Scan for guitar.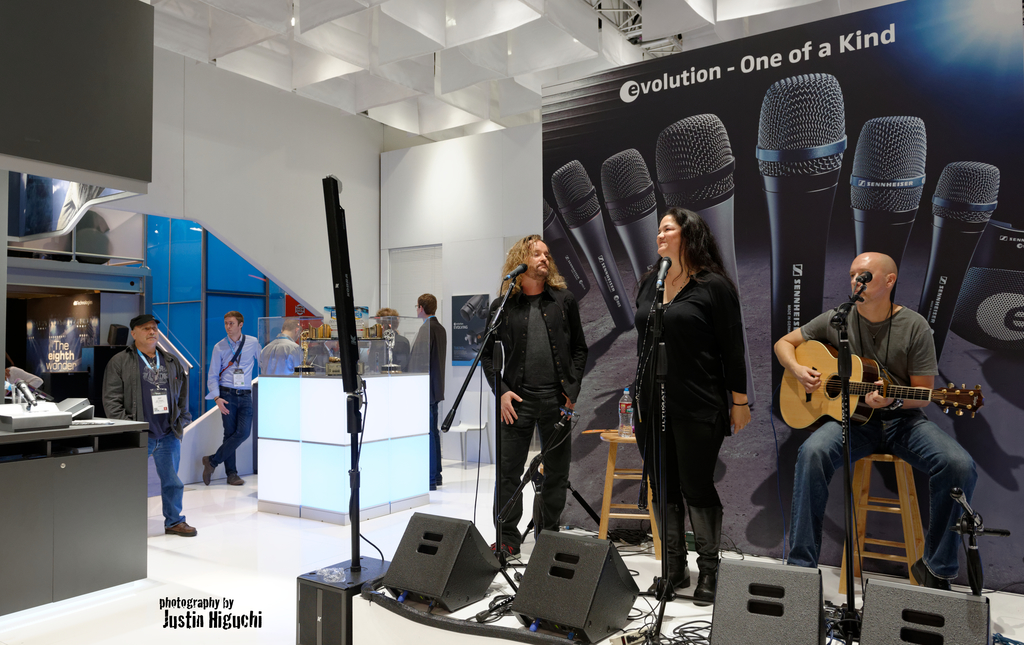
Scan result: bbox=(778, 323, 997, 447).
